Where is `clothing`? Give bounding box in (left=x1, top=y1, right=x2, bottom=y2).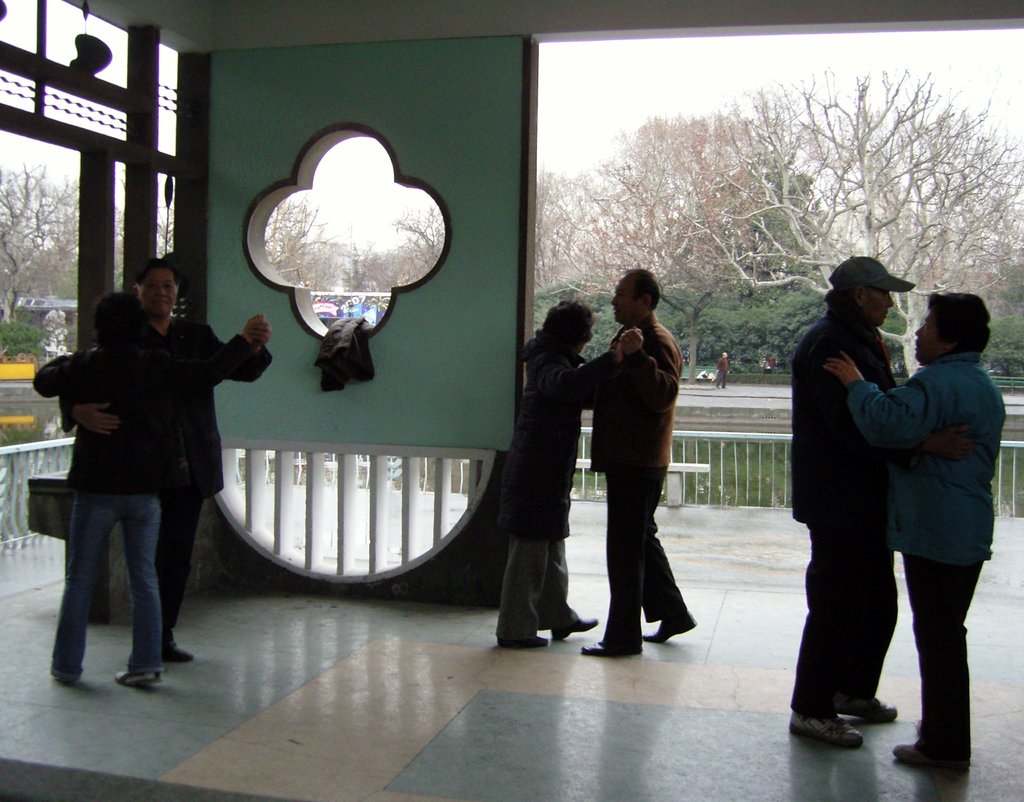
(left=314, top=311, right=376, bottom=394).
